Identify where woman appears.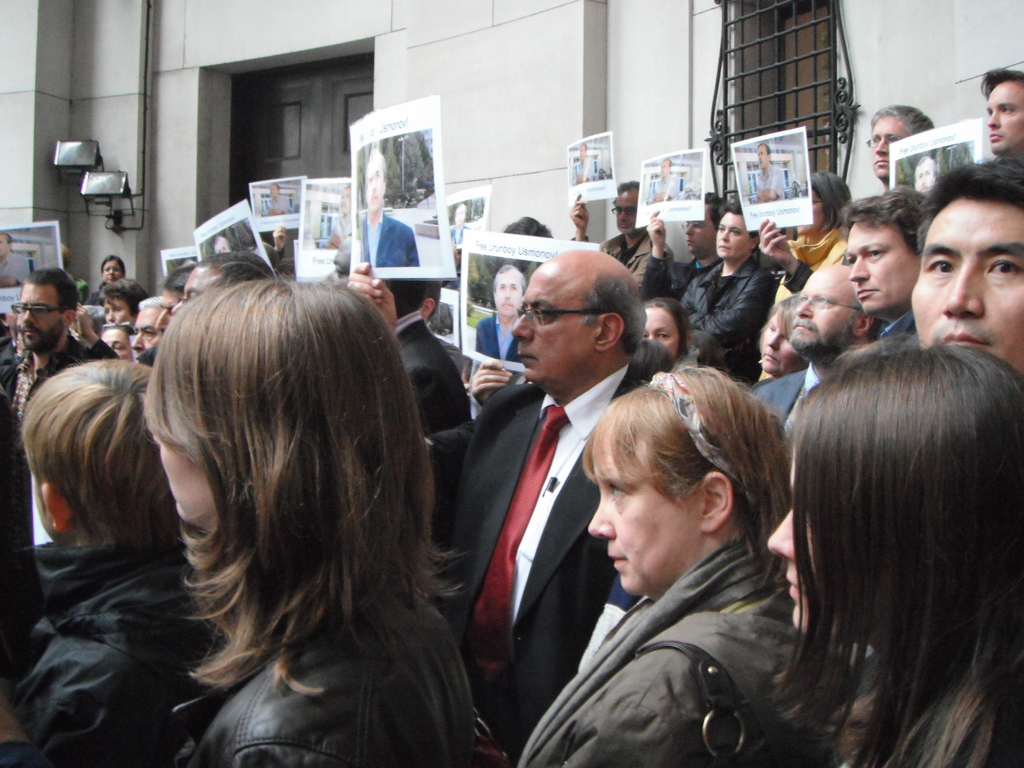
Appears at [751,287,807,425].
